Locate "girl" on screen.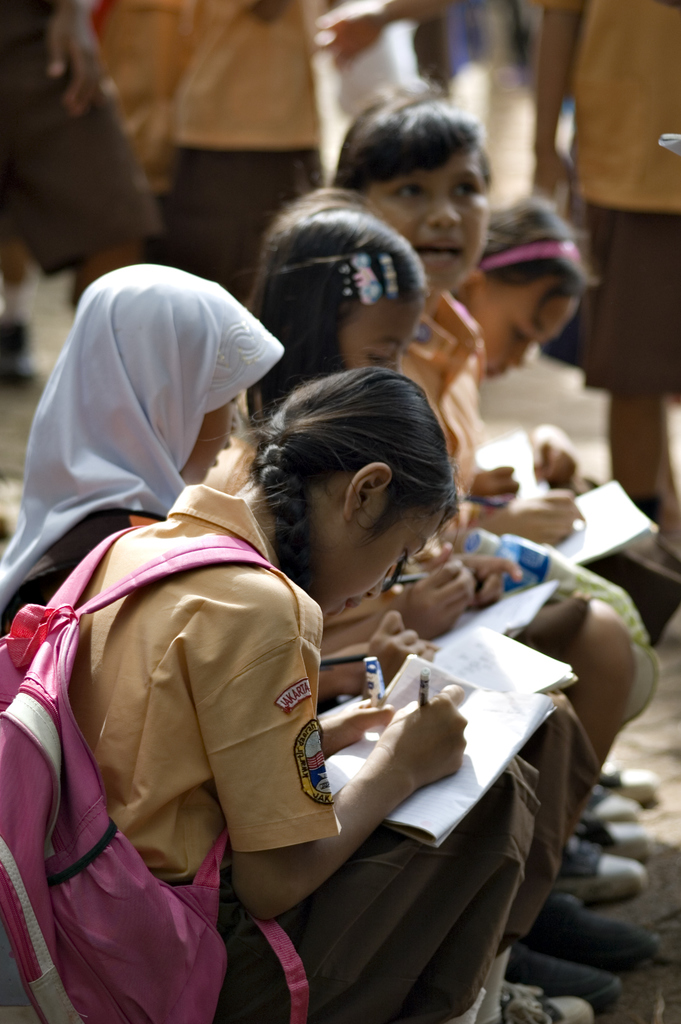
On screen at {"left": 432, "top": 194, "right": 669, "bottom": 796}.
